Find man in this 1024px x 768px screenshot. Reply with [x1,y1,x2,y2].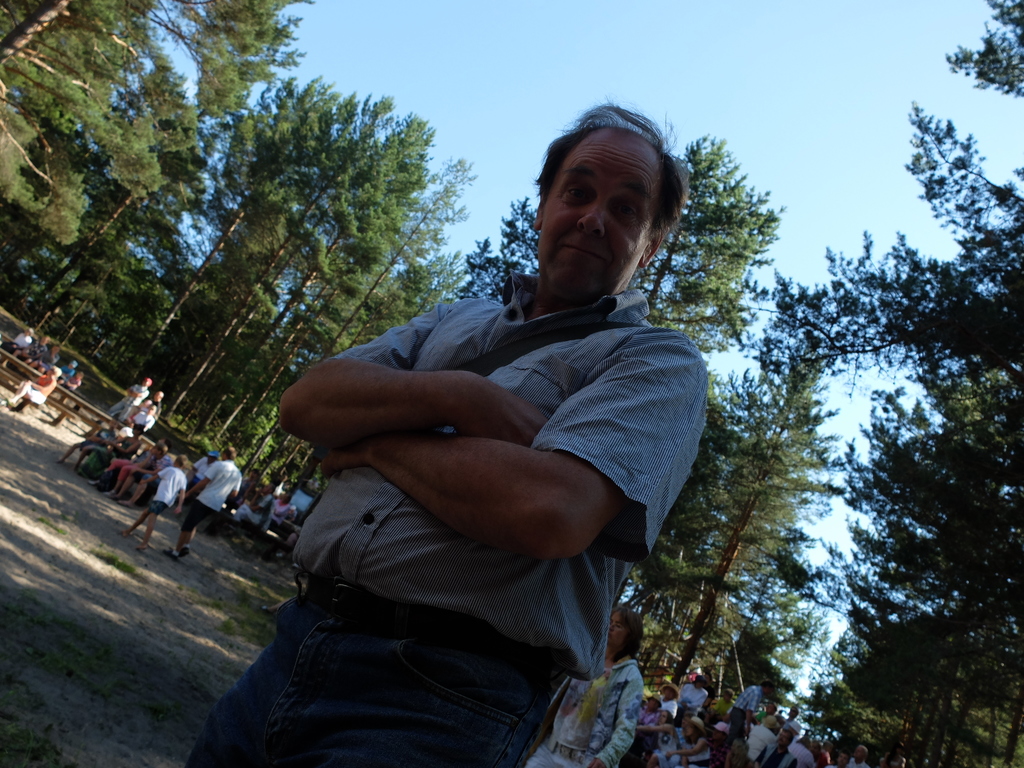
[160,441,237,566].
